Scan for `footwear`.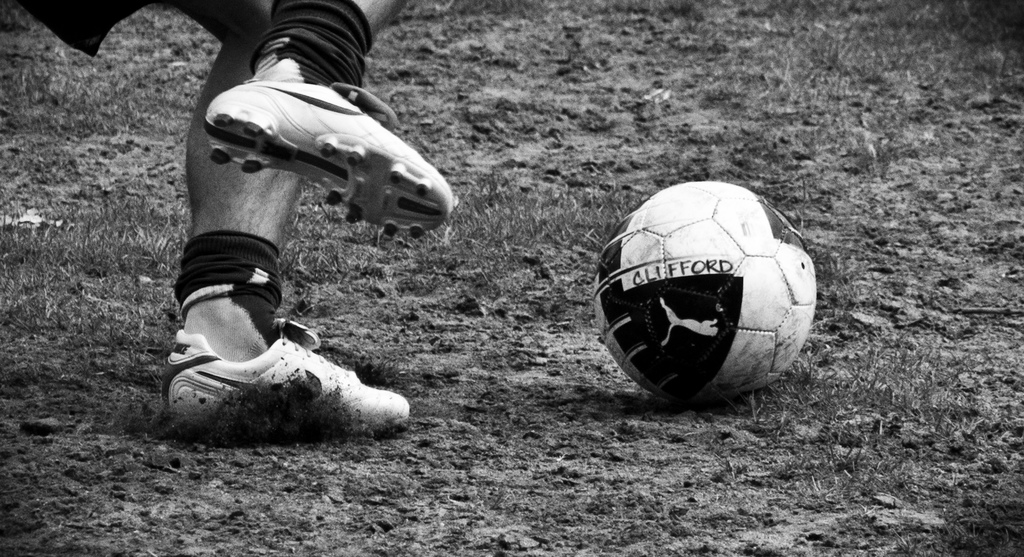
Scan result: locate(164, 297, 396, 435).
